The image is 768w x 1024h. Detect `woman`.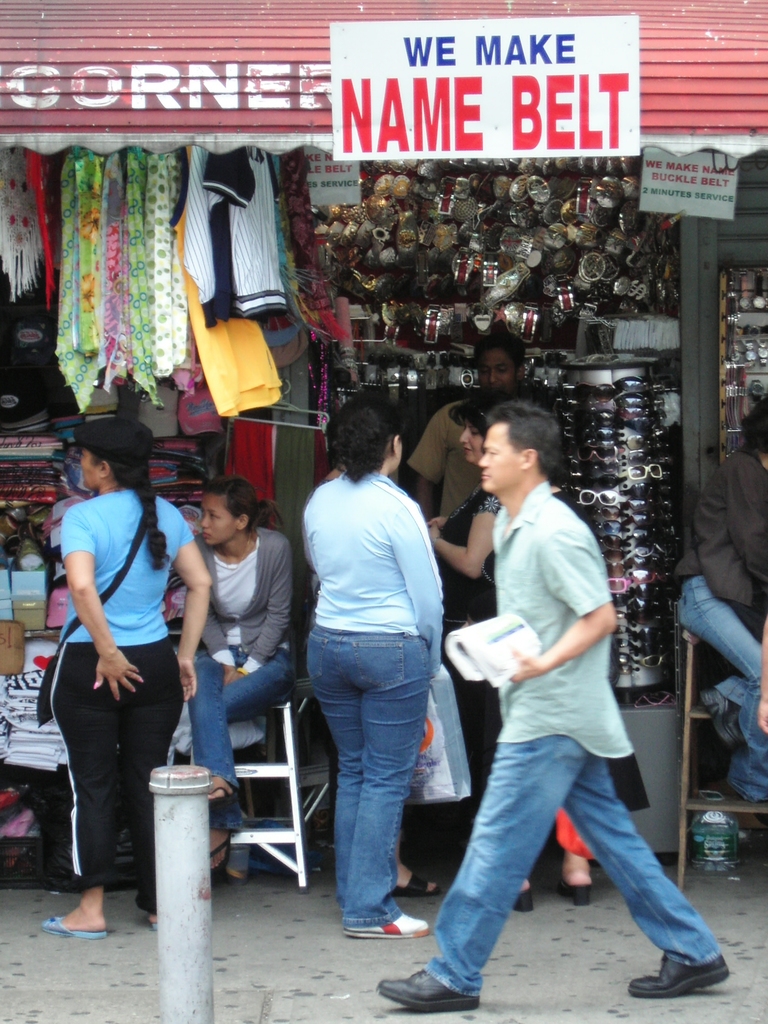
Detection: left=418, top=400, right=523, bottom=911.
